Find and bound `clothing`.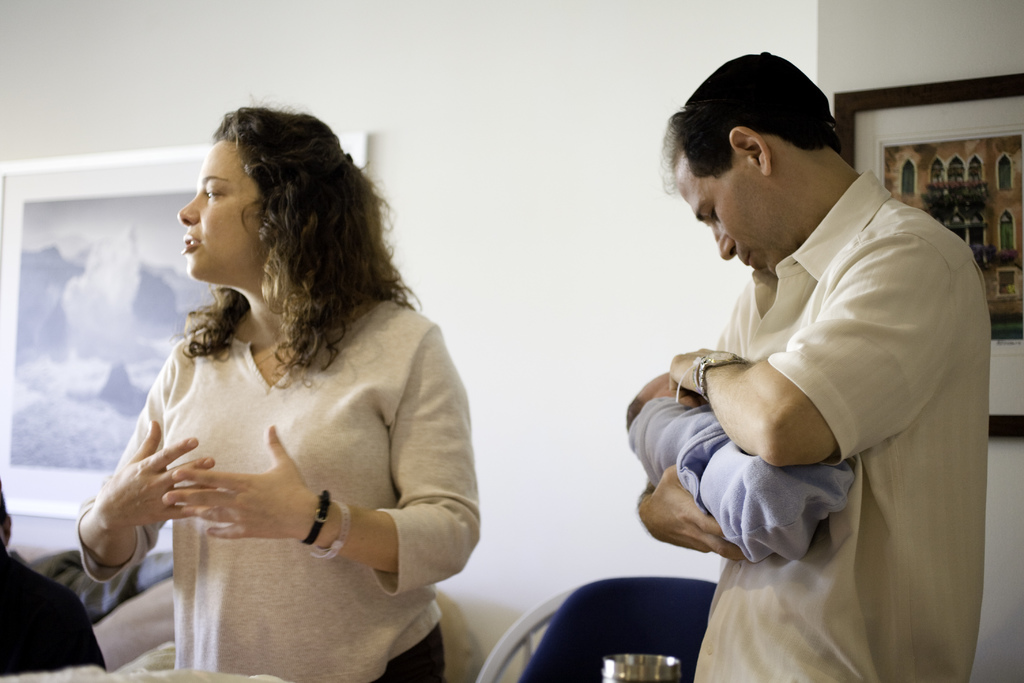
Bound: bbox(85, 277, 484, 651).
